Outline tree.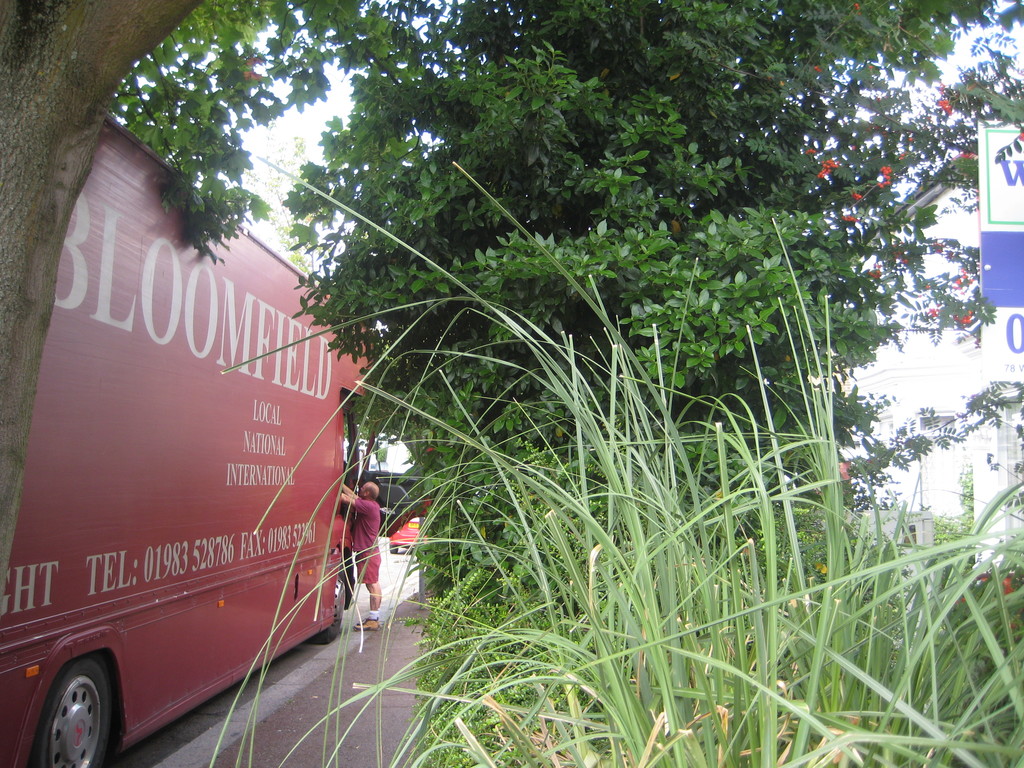
Outline: x1=0 y1=0 x2=998 y2=593.
